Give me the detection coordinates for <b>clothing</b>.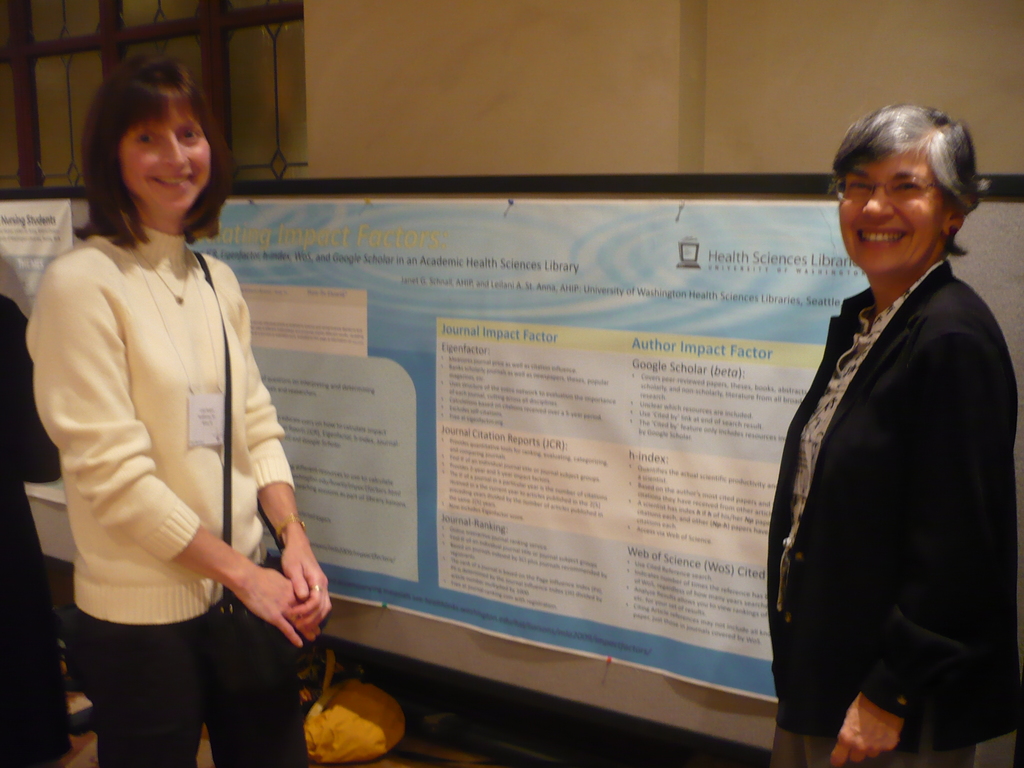
<bbox>0, 299, 70, 765</bbox>.
